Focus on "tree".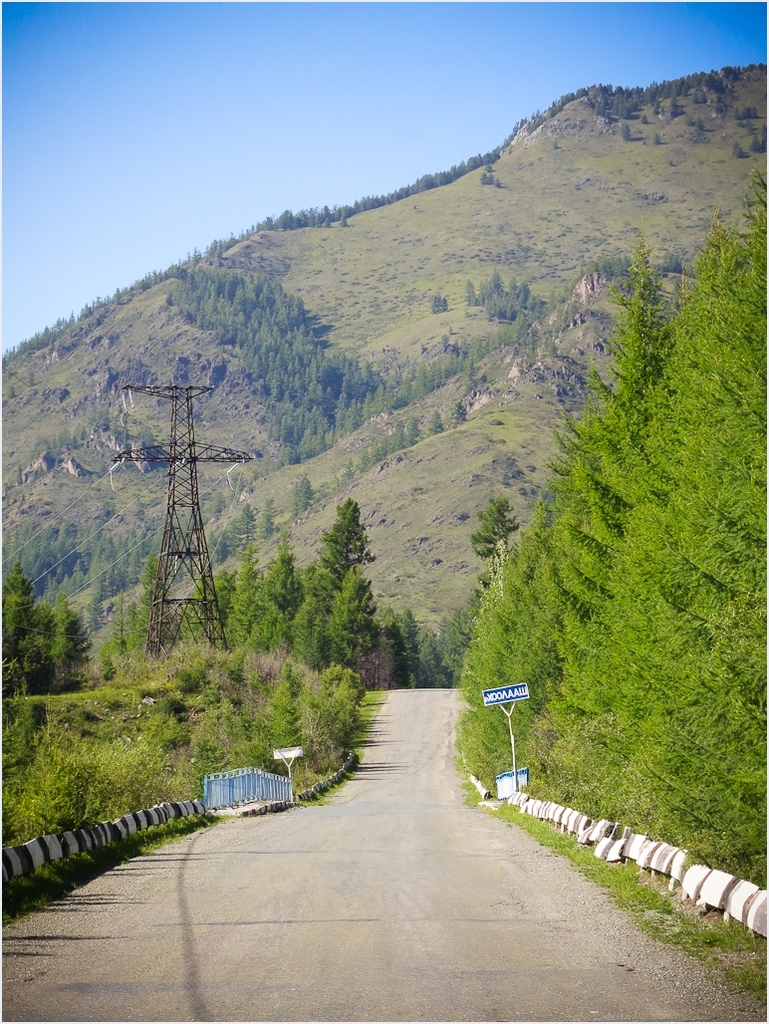
Focused at [258, 512, 277, 537].
